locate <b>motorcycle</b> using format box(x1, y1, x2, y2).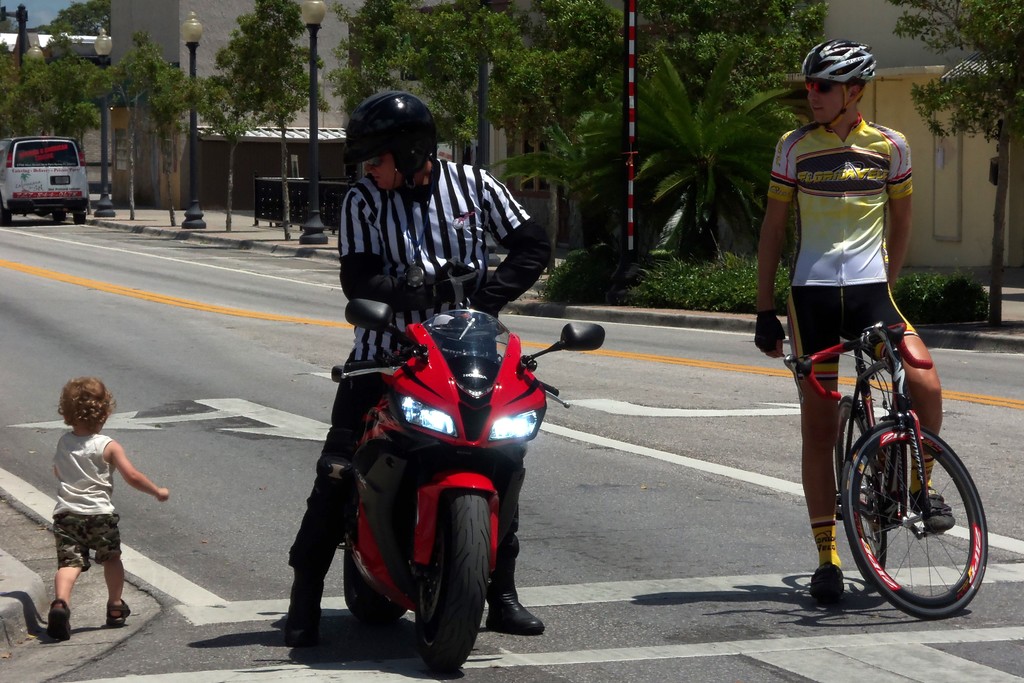
box(288, 290, 568, 668).
